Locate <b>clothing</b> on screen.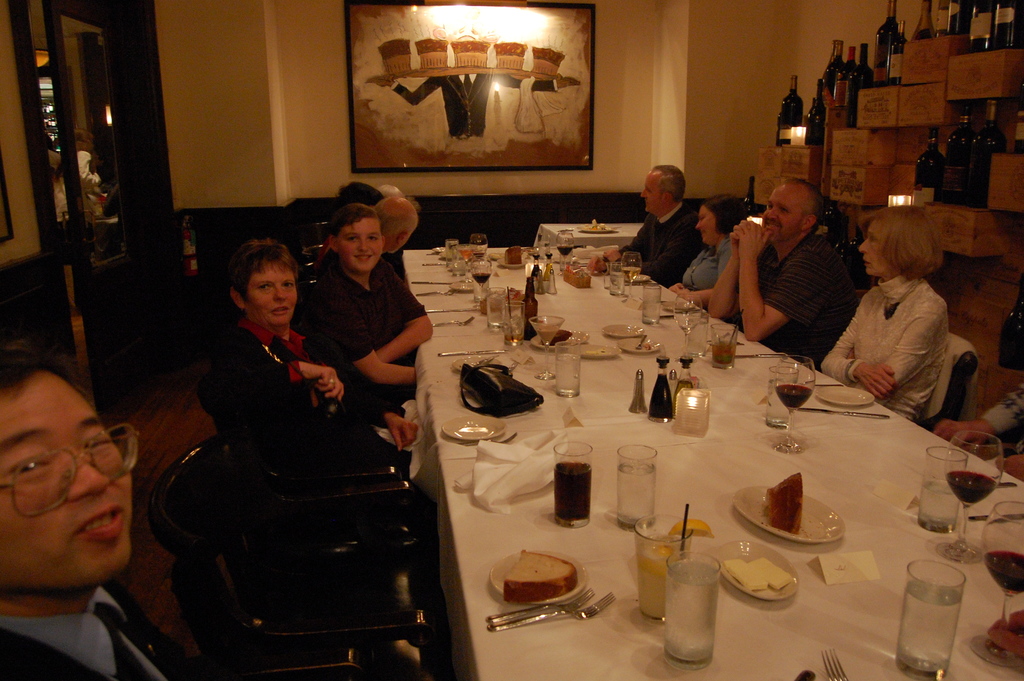
On screen at [left=678, top=242, right=736, bottom=298].
